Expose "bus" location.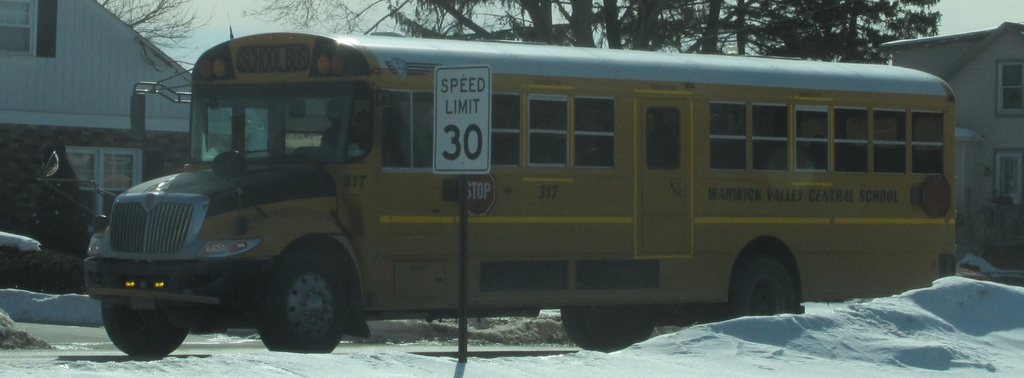
Exposed at rect(40, 15, 958, 357).
